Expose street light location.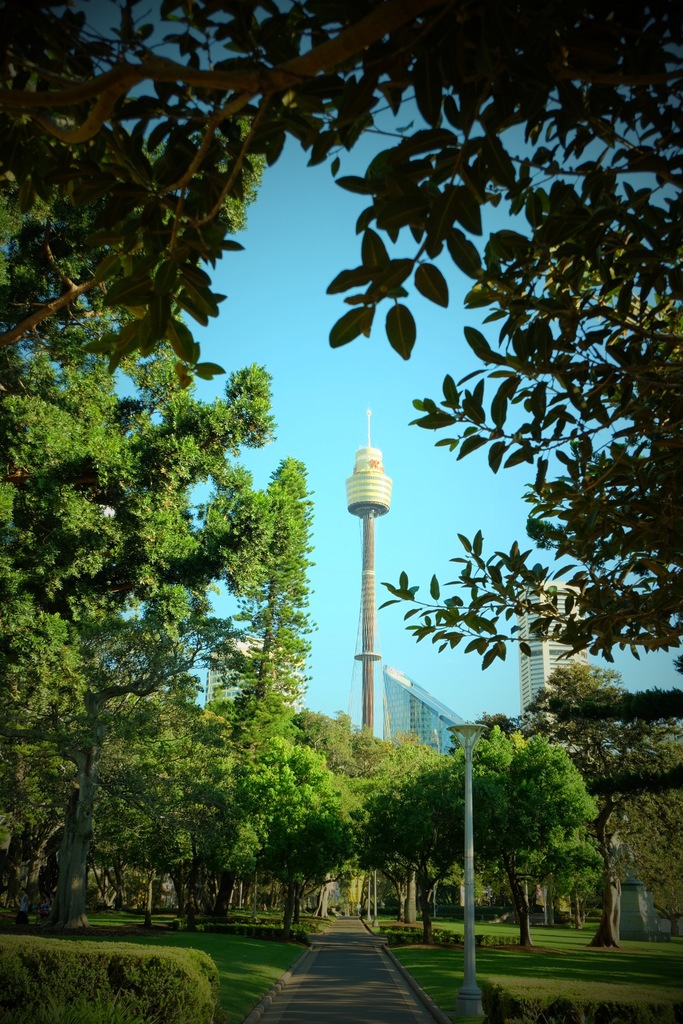
Exposed at 332:428:415:785.
